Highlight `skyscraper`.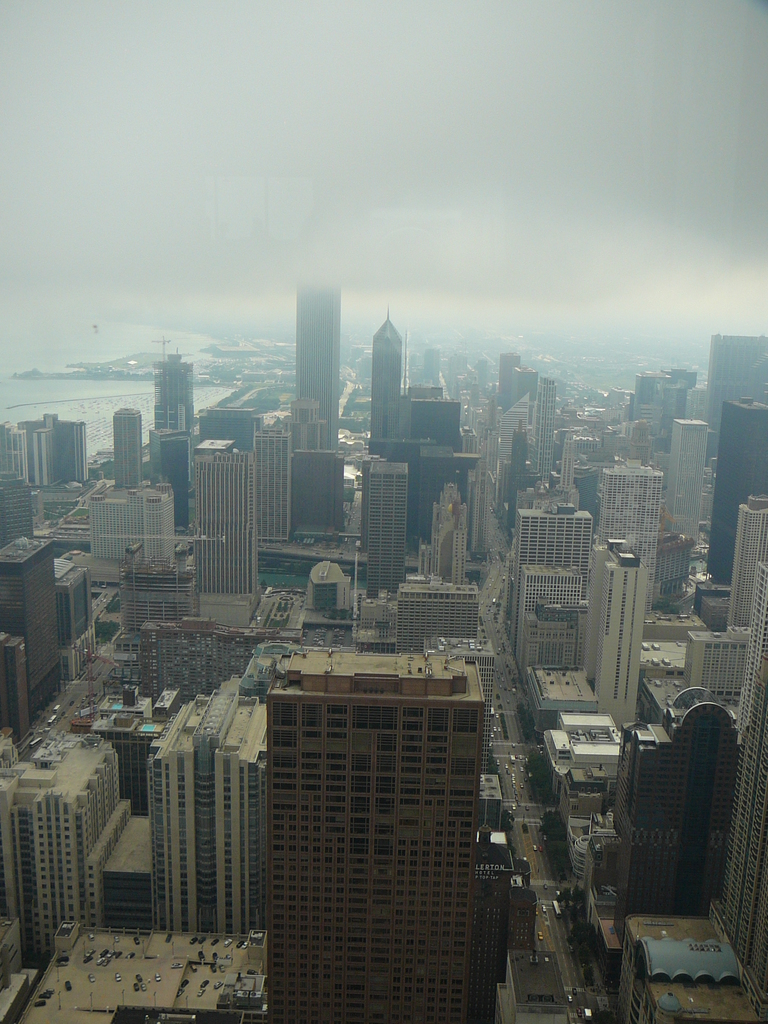
Highlighted region: rect(706, 566, 767, 1020).
